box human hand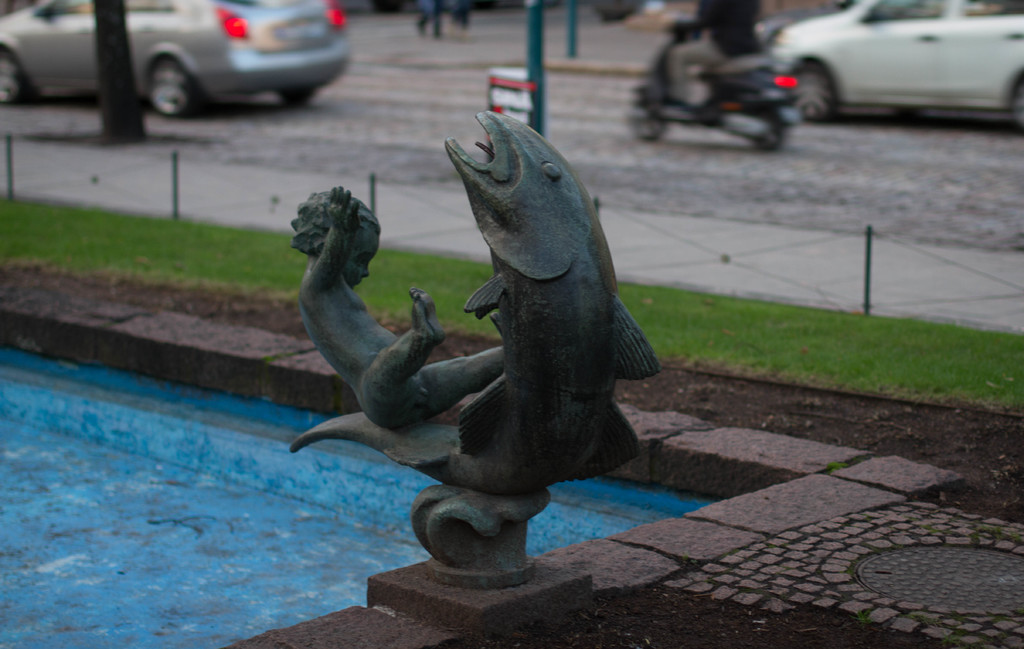
[325, 183, 360, 234]
